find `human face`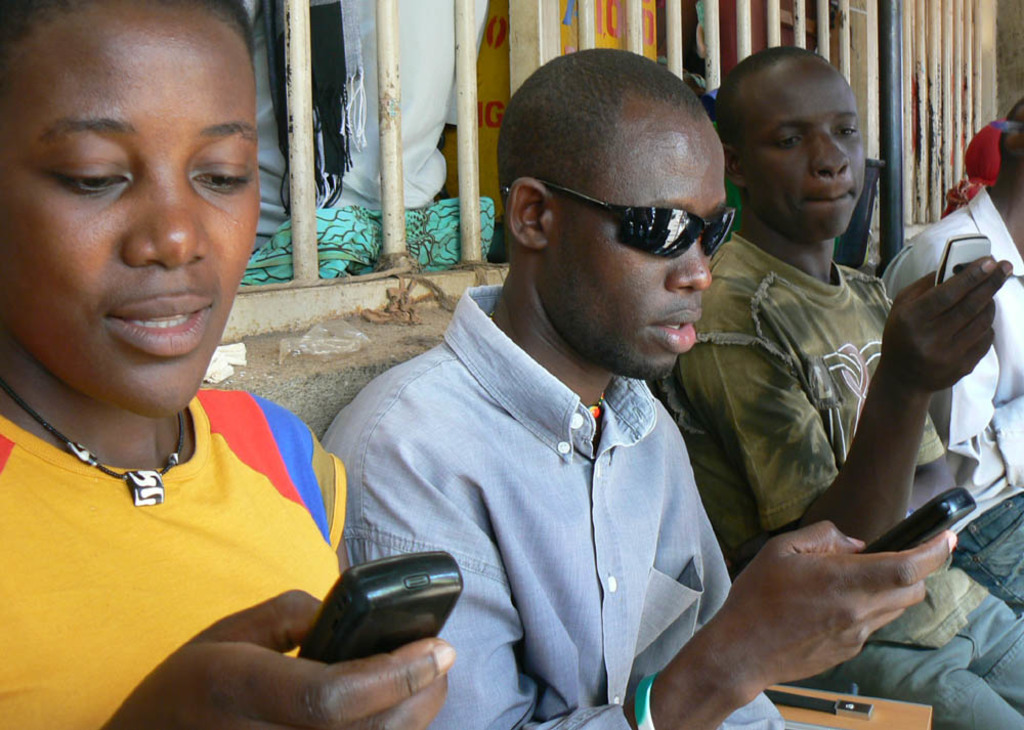
{"left": 538, "top": 103, "right": 724, "bottom": 384}
